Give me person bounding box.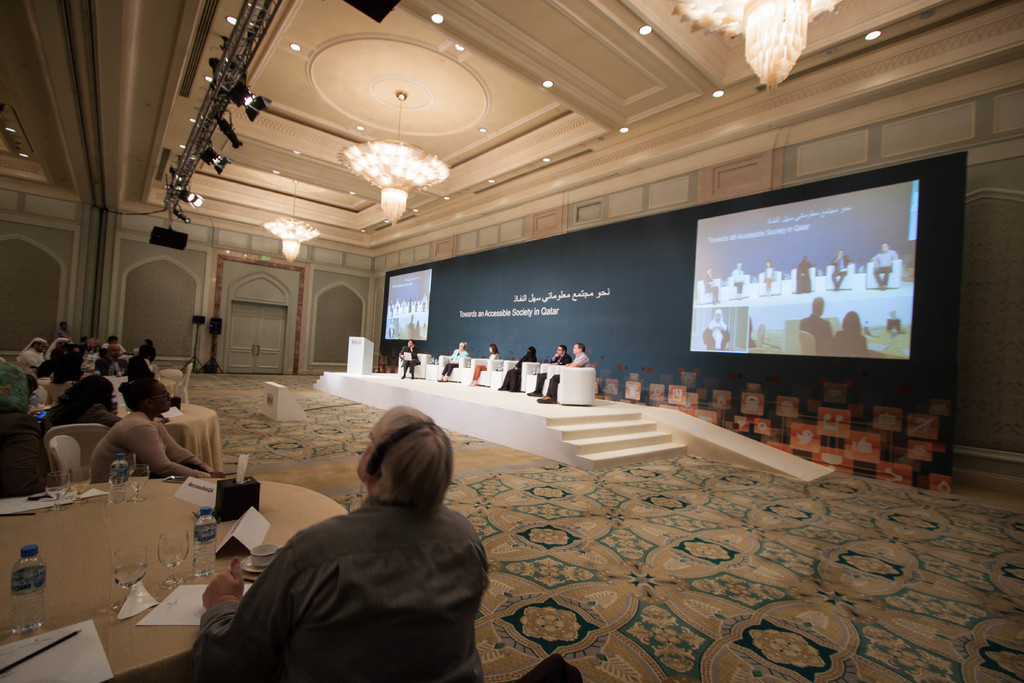
bbox(800, 294, 831, 349).
